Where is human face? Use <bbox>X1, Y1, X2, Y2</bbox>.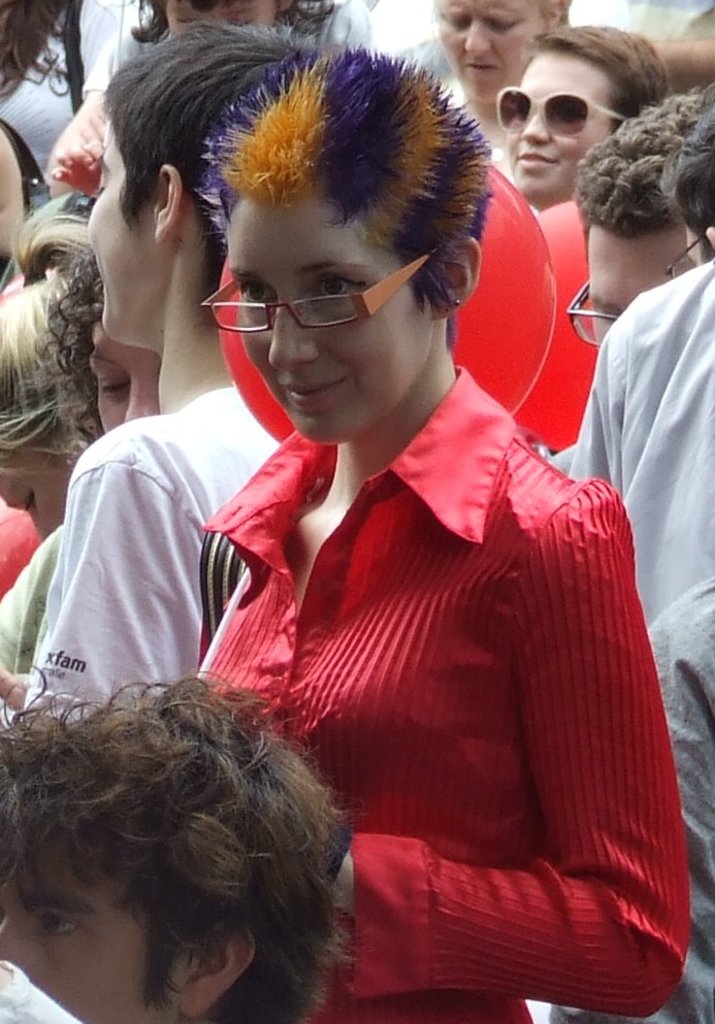
<bbox>0, 450, 76, 536</bbox>.
